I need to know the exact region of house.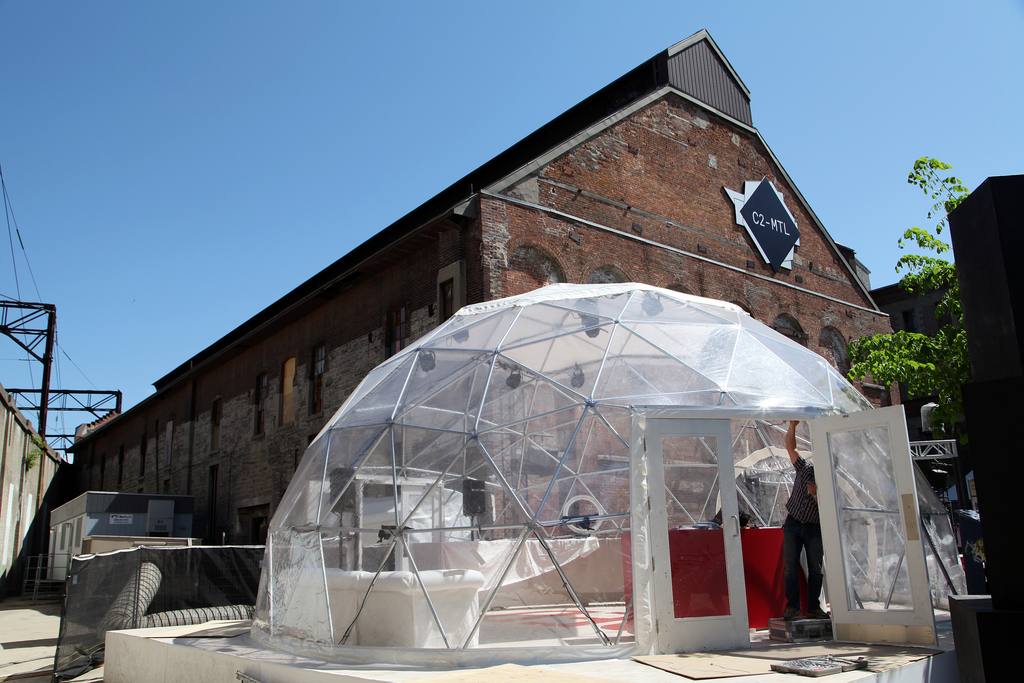
Region: pyautogui.locateOnScreen(65, 24, 904, 541).
